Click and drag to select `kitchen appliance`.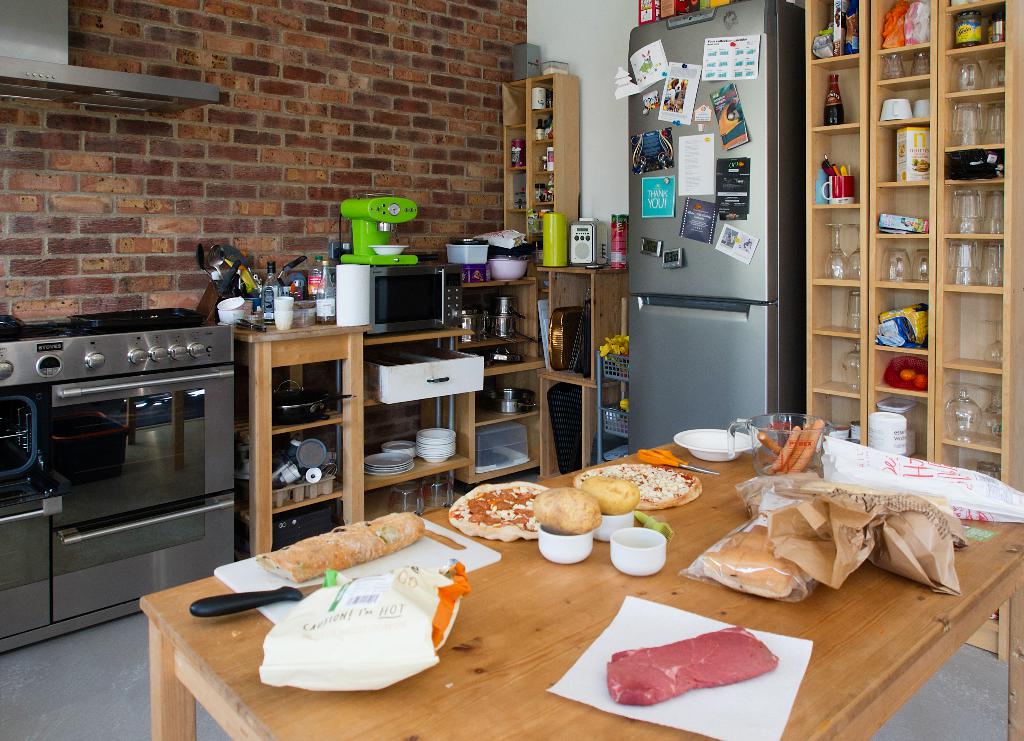
Selection: pyautogui.locateOnScreen(825, 69, 841, 121).
